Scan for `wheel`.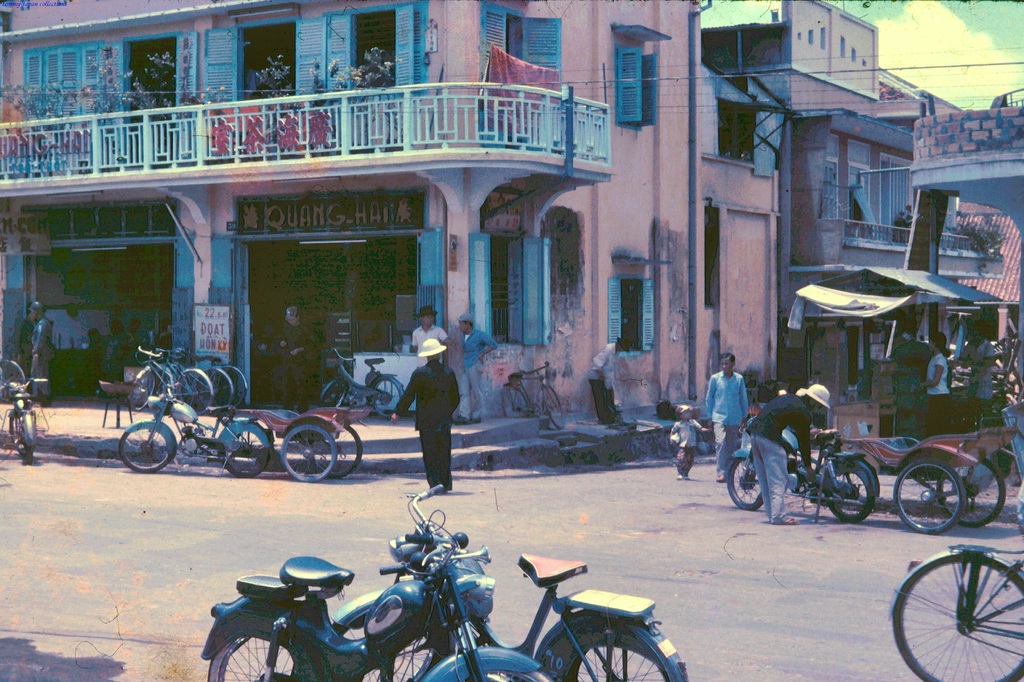
Scan result: rect(205, 629, 332, 681).
